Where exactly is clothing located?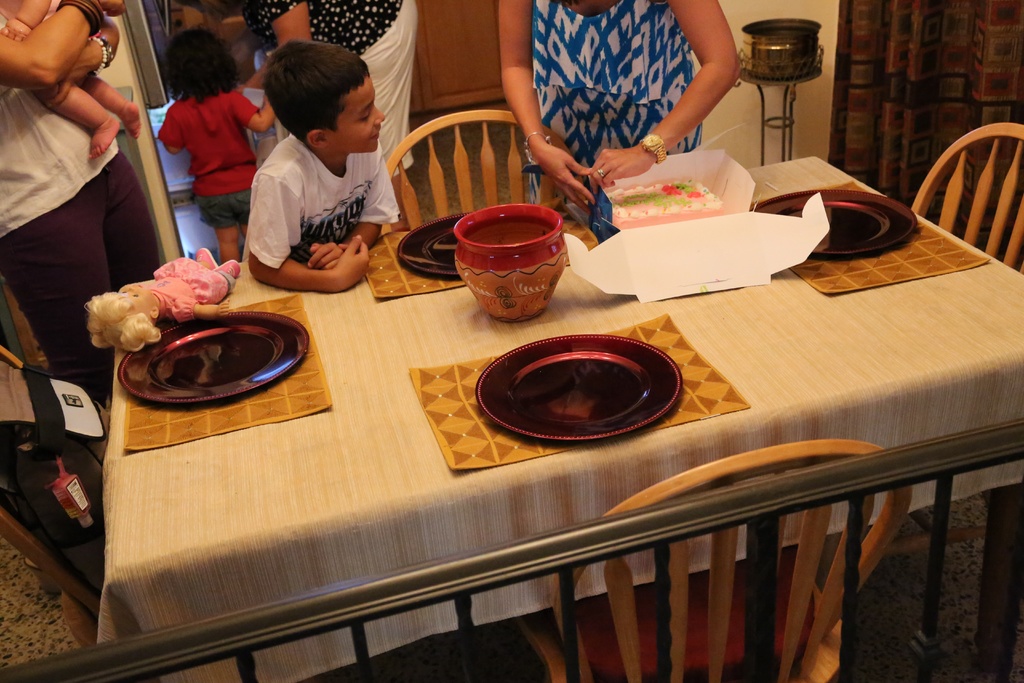
Its bounding box is l=529, t=0, r=705, b=215.
